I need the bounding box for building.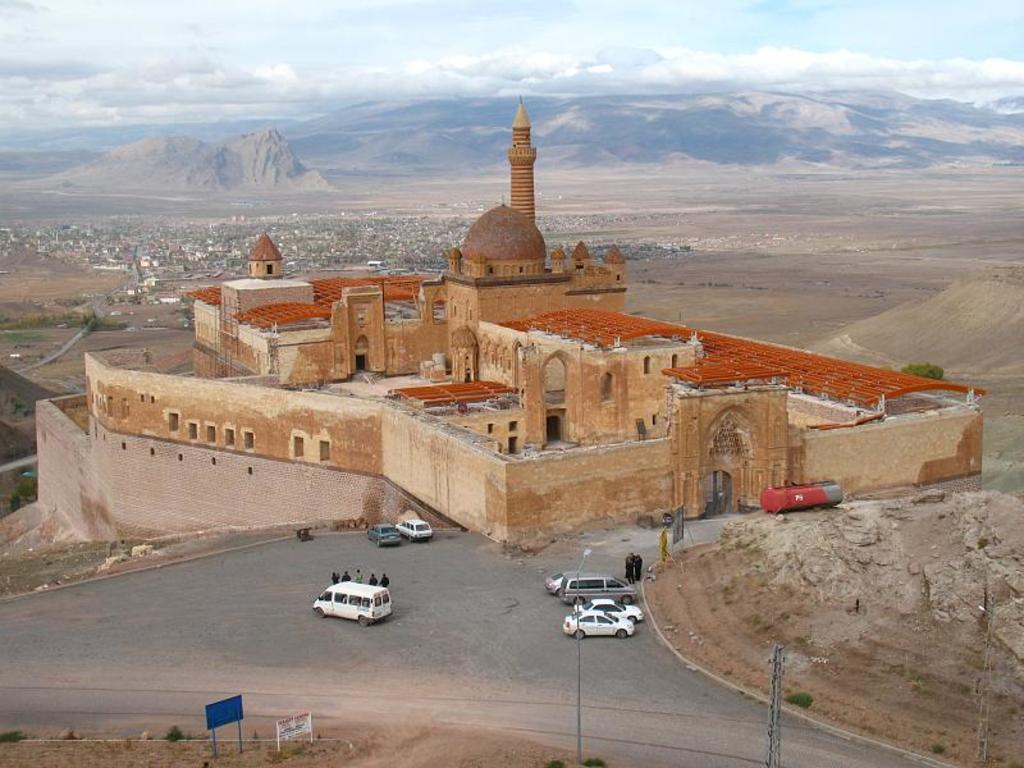
Here it is: 38:100:984:545.
